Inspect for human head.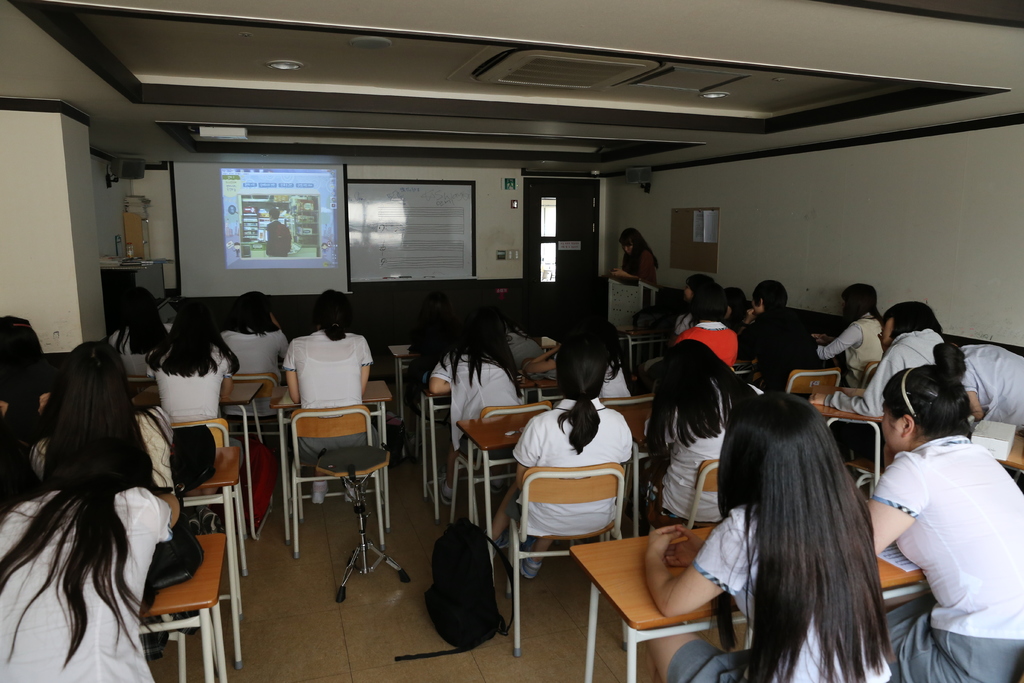
Inspection: 581 321 620 361.
